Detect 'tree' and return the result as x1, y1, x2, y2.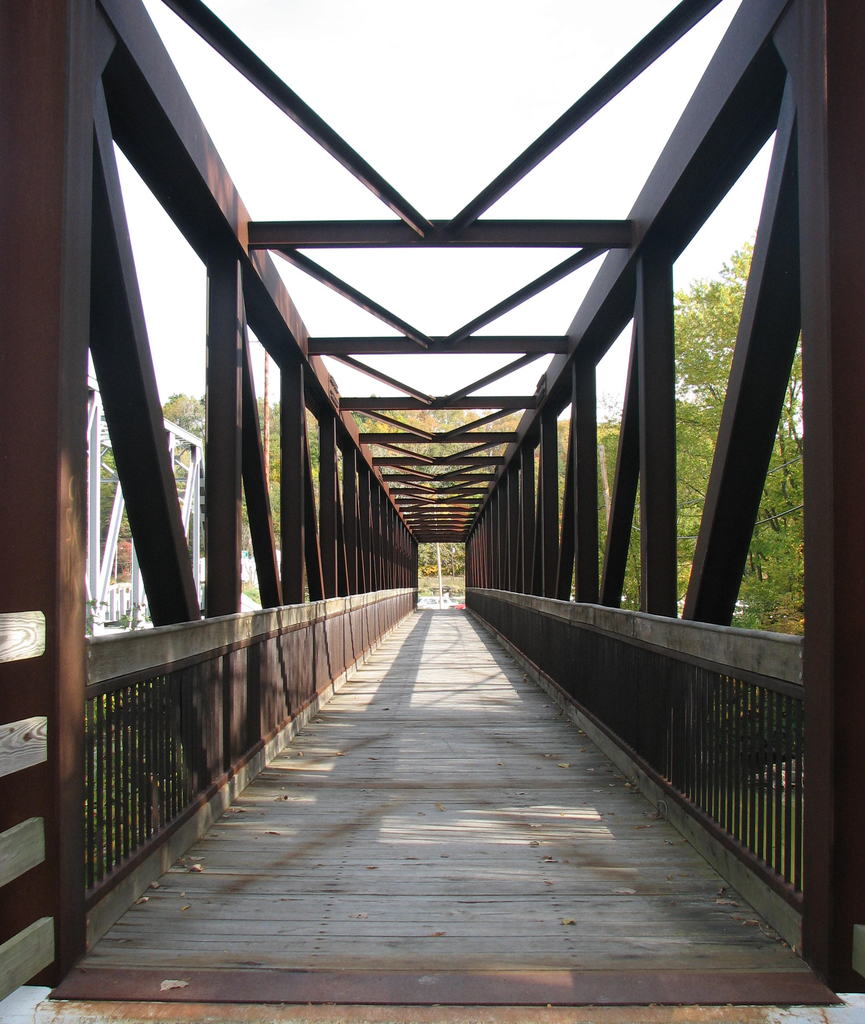
601, 230, 813, 611.
